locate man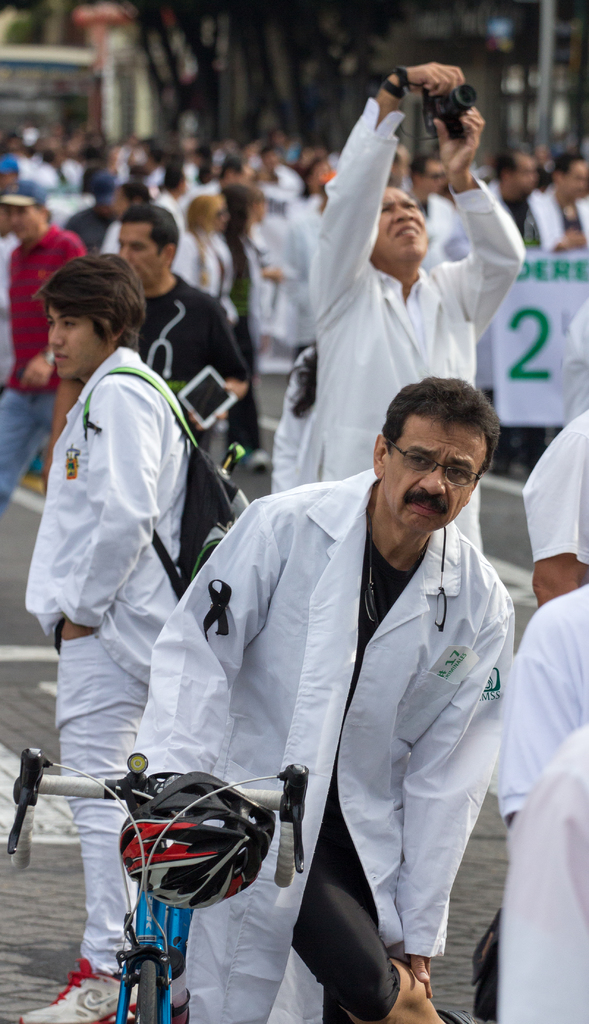
{"x1": 103, "y1": 202, "x2": 253, "y2": 456}
